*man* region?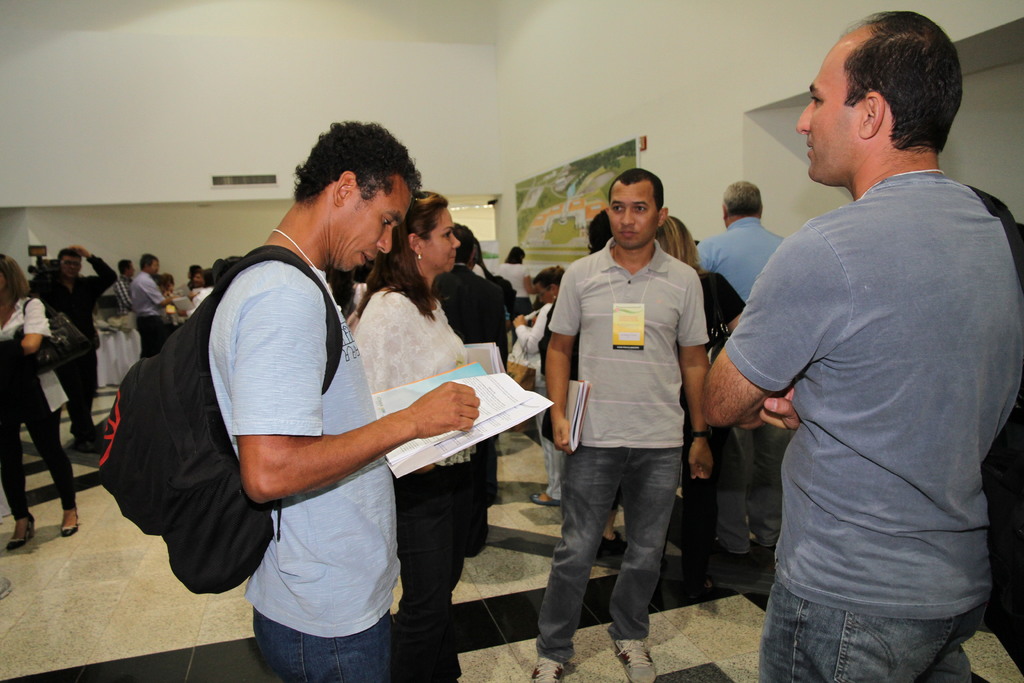
[left=698, top=178, right=787, bottom=562]
